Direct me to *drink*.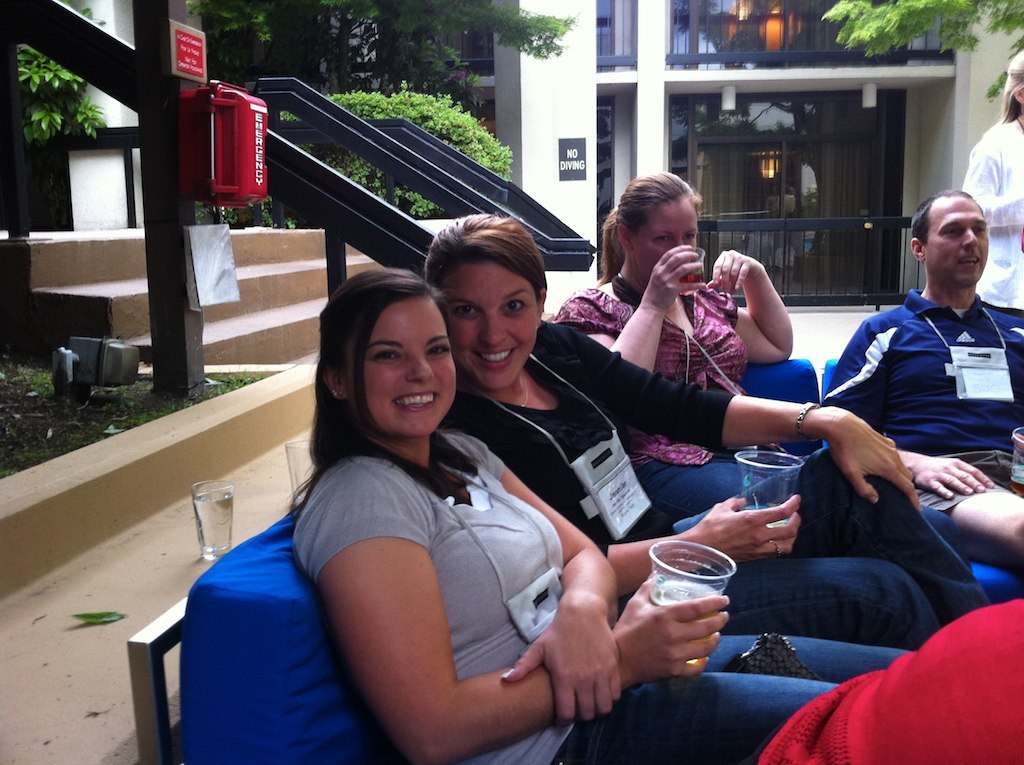
Direction: [left=678, top=272, right=705, bottom=299].
